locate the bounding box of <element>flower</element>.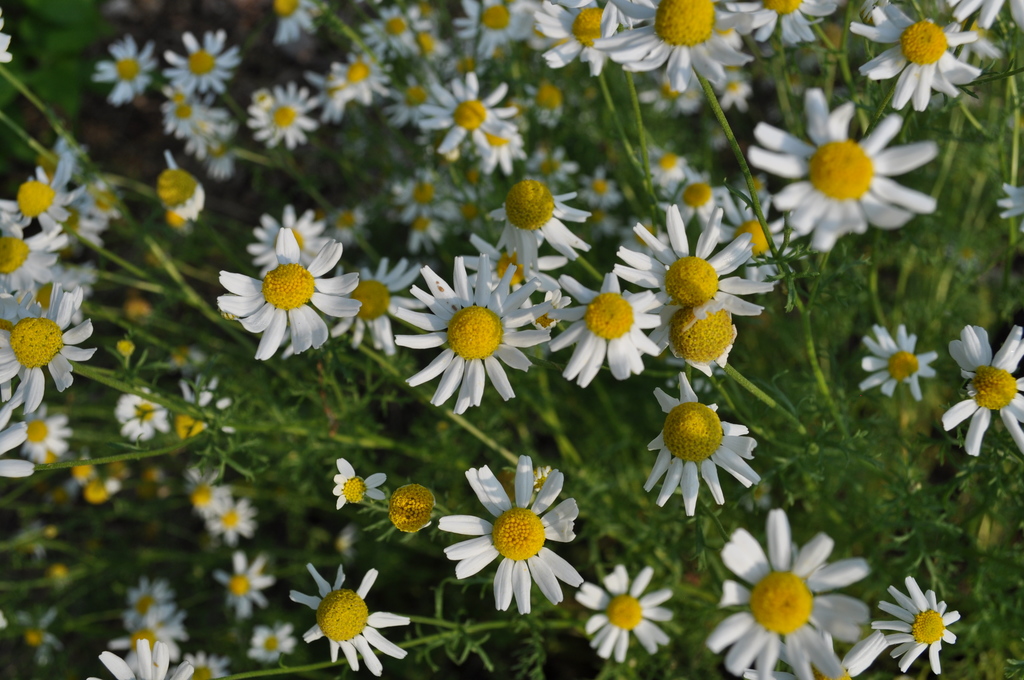
Bounding box: <box>330,457,391,510</box>.
